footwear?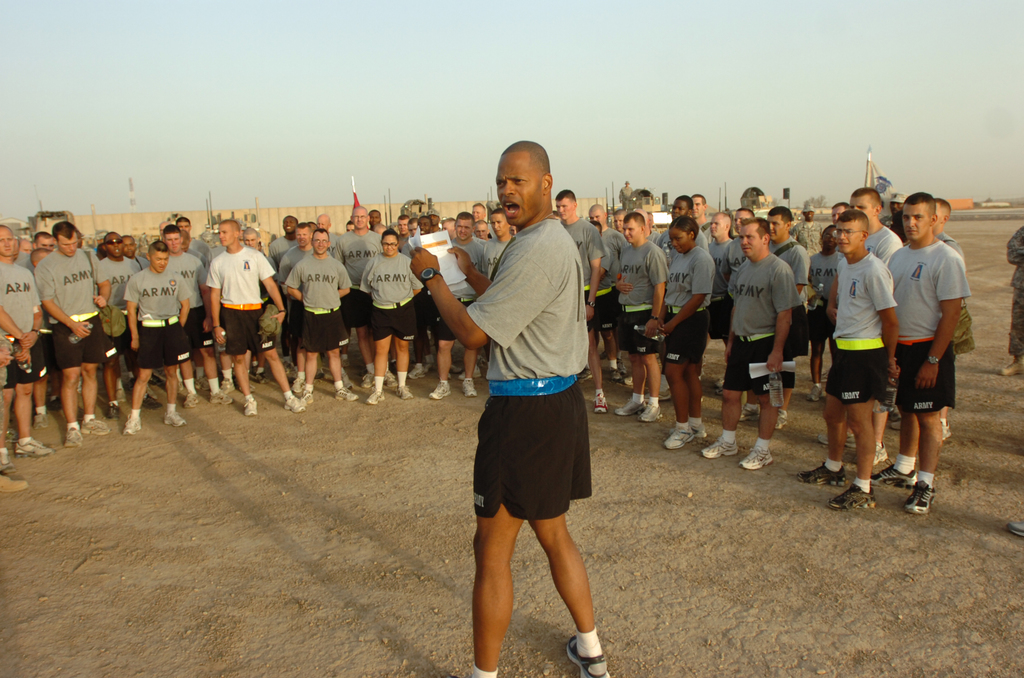
x1=774, y1=406, x2=788, y2=432
